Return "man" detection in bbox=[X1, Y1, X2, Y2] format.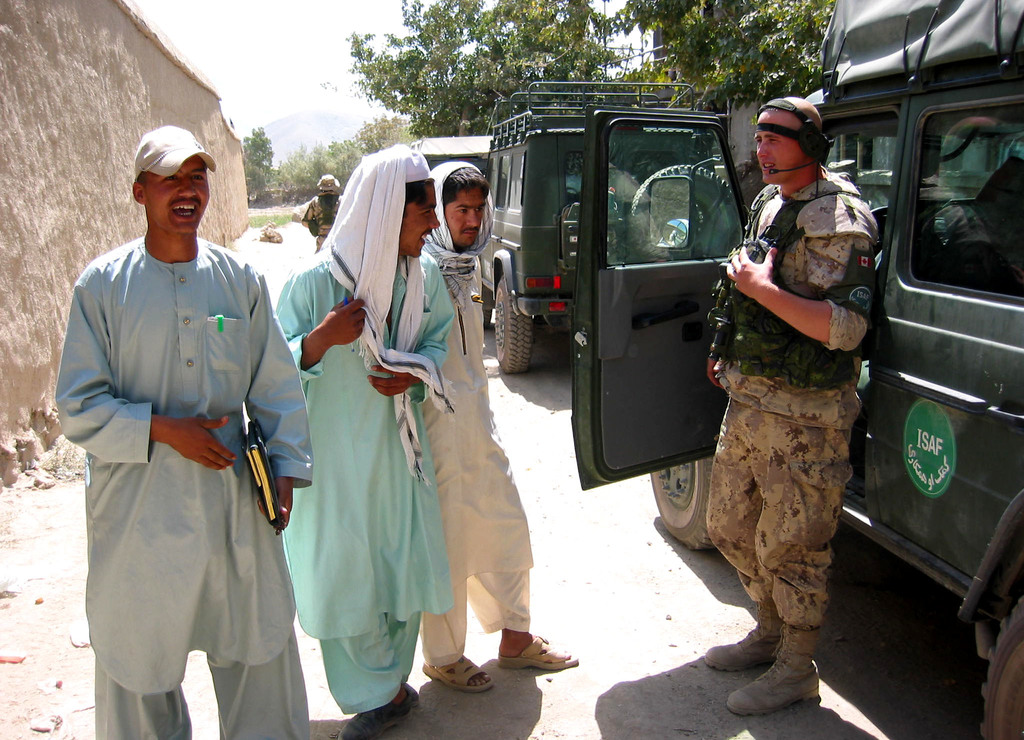
bbox=[56, 73, 322, 739].
